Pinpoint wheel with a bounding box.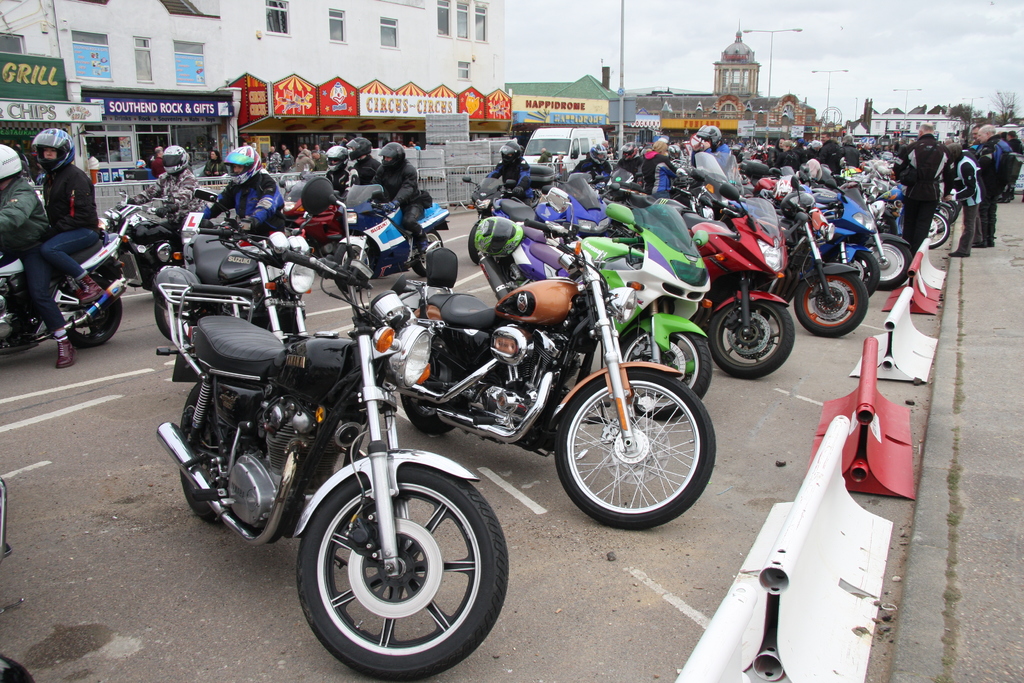
934, 194, 961, 226.
